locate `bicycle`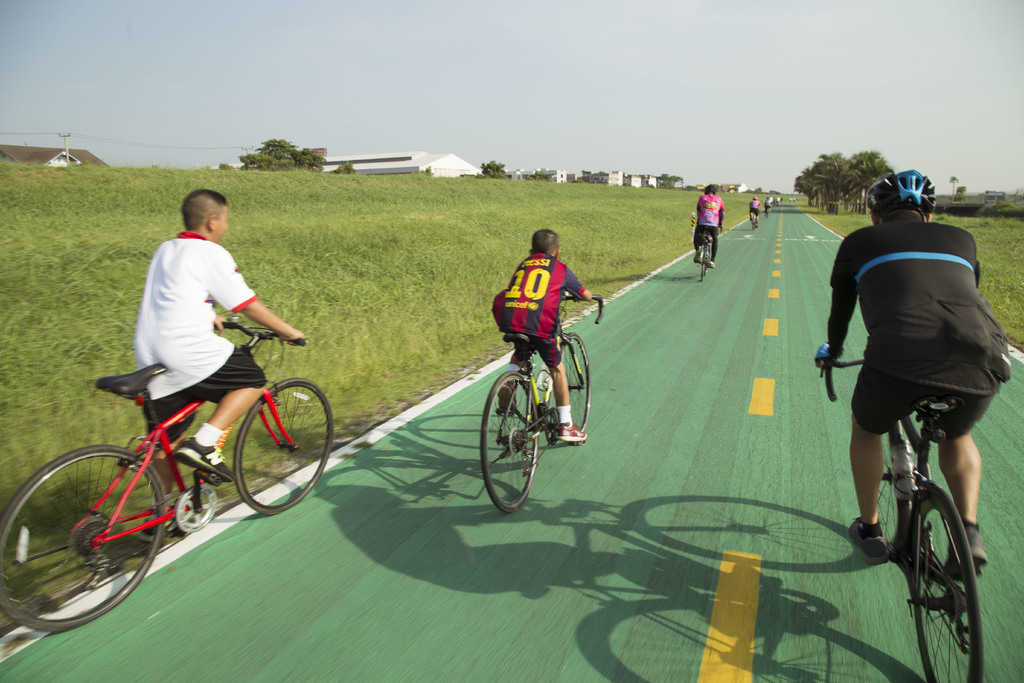
0:317:337:640
